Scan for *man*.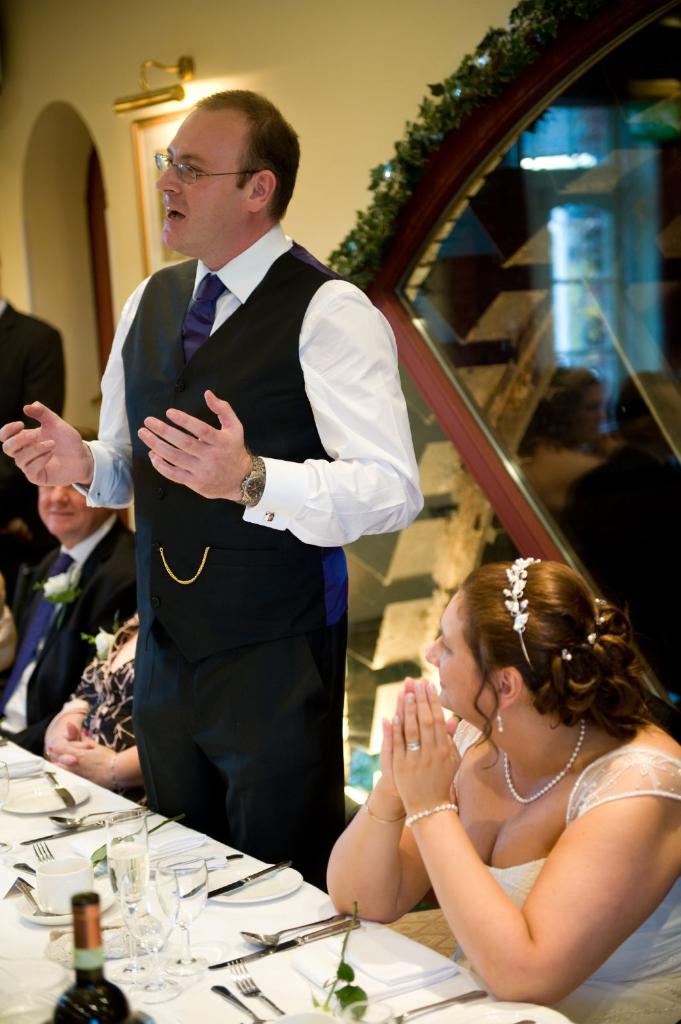
Scan result: 97/93/417/895.
